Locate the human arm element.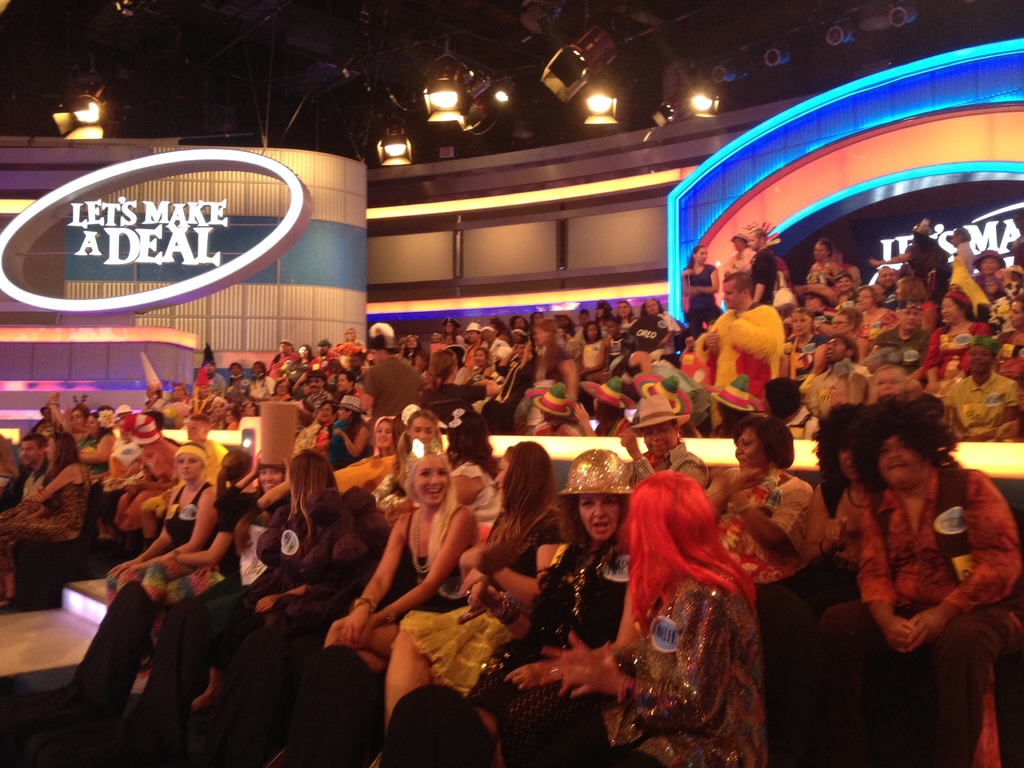
Element bbox: <box>927,326,944,399</box>.
